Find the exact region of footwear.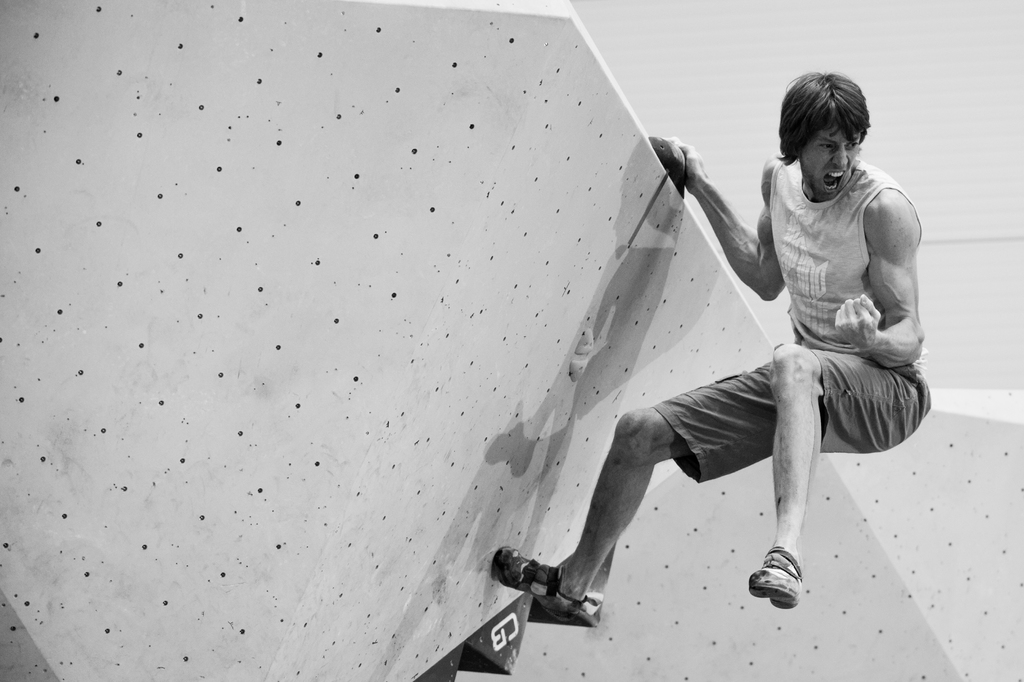
Exact region: 757,555,820,620.
